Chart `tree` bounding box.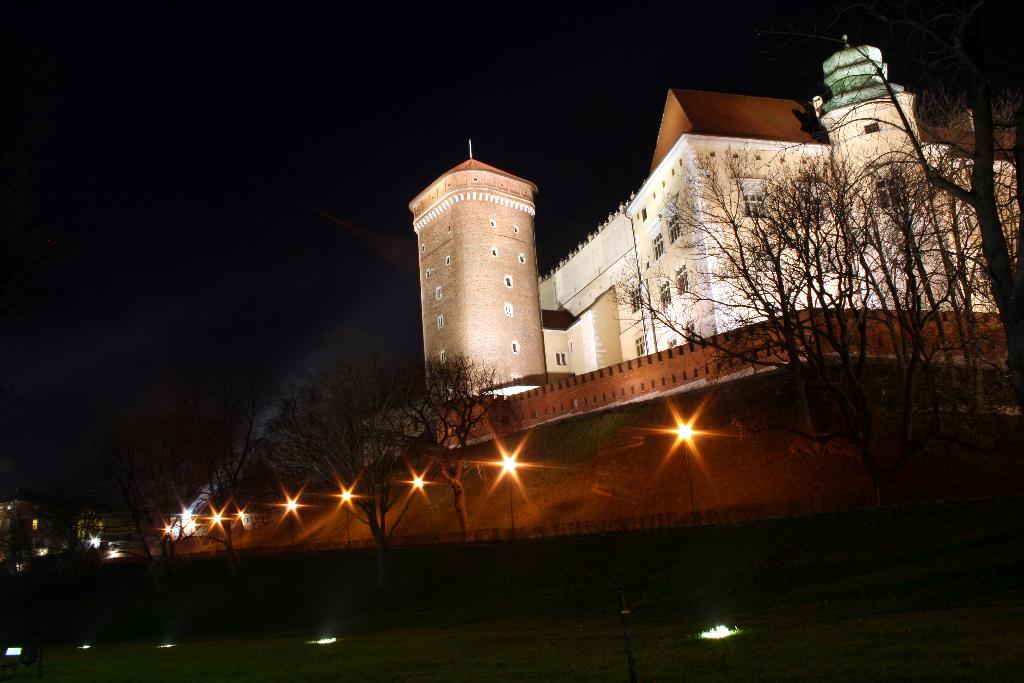
Charted: <box>622,40,989,493</box>.
